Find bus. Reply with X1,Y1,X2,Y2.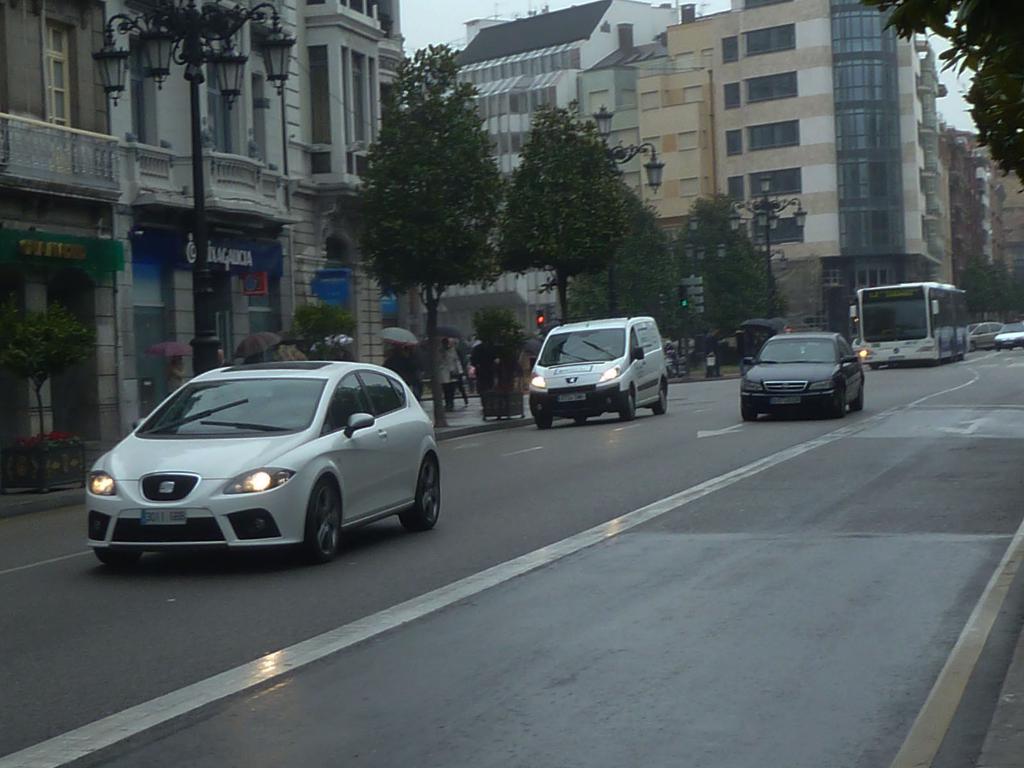
847,278,968,365.
